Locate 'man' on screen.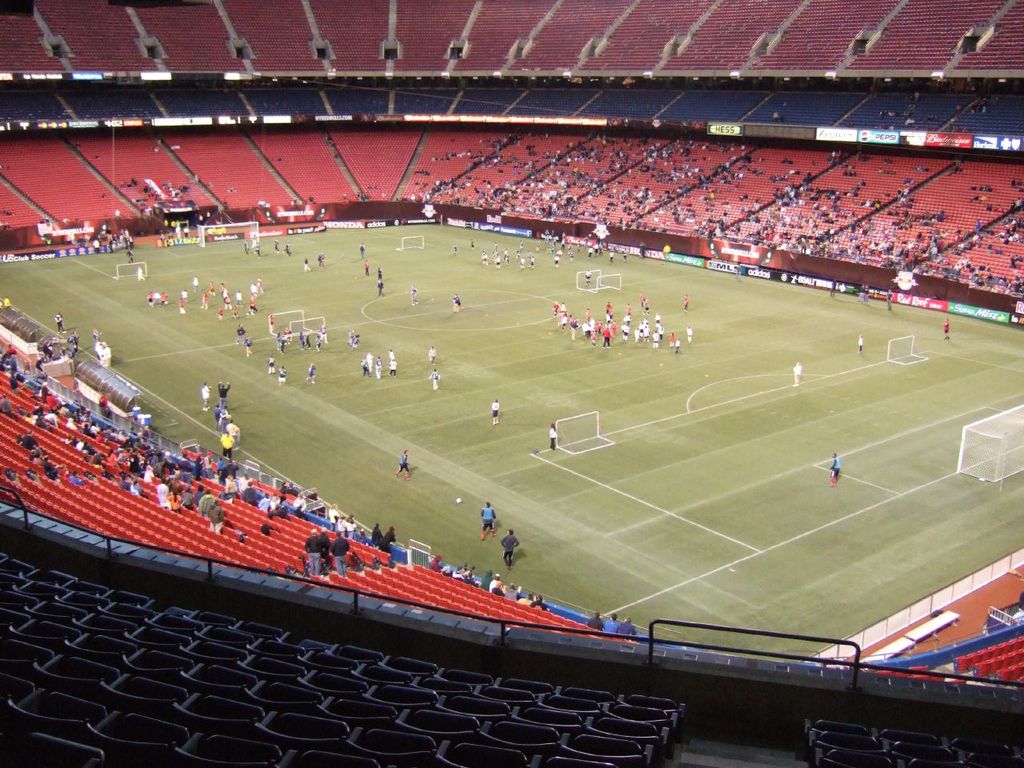
On screen at 426:368:440:390.
